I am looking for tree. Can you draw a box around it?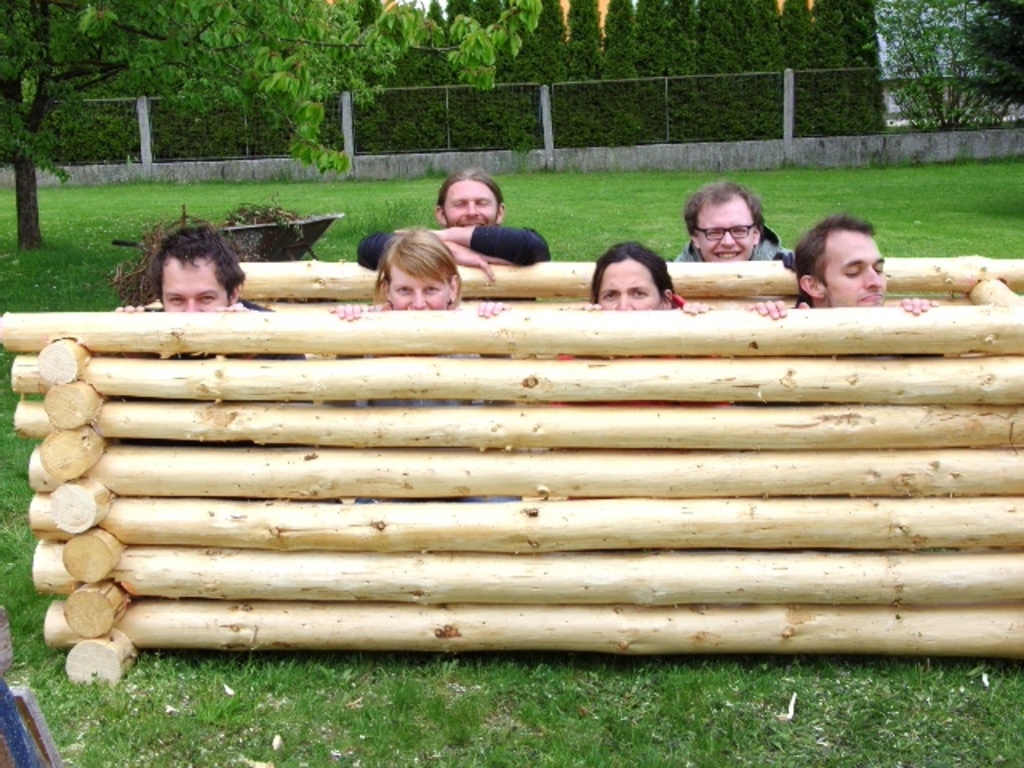
Sure, the bounding box is <region>698, 0, 782, 139</region>.
